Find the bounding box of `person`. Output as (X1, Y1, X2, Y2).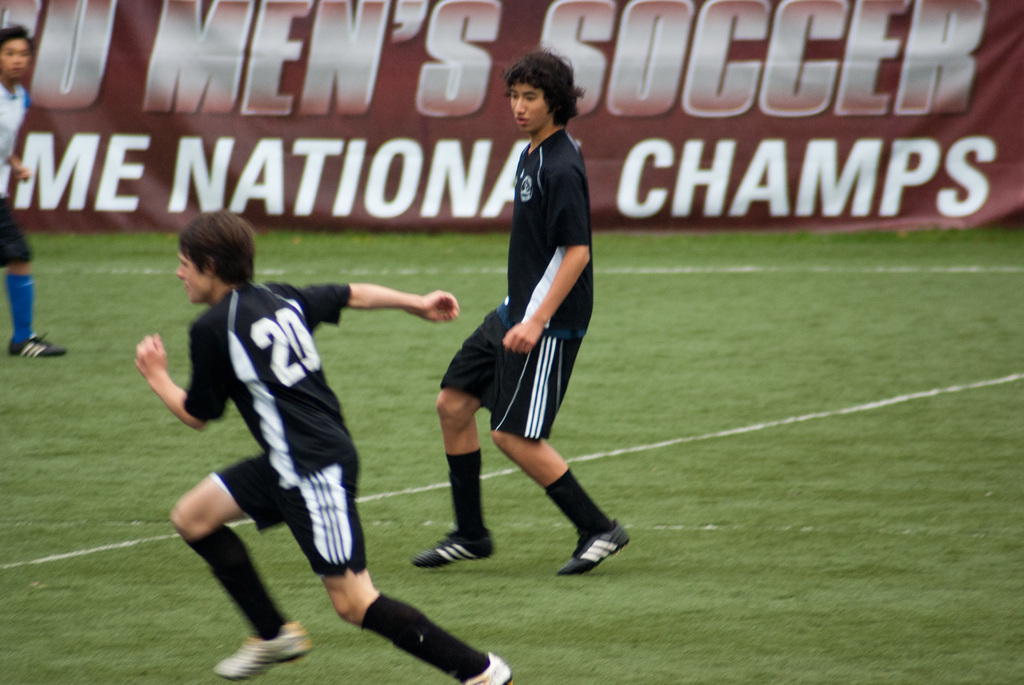
(408, 43, 636, 594).
